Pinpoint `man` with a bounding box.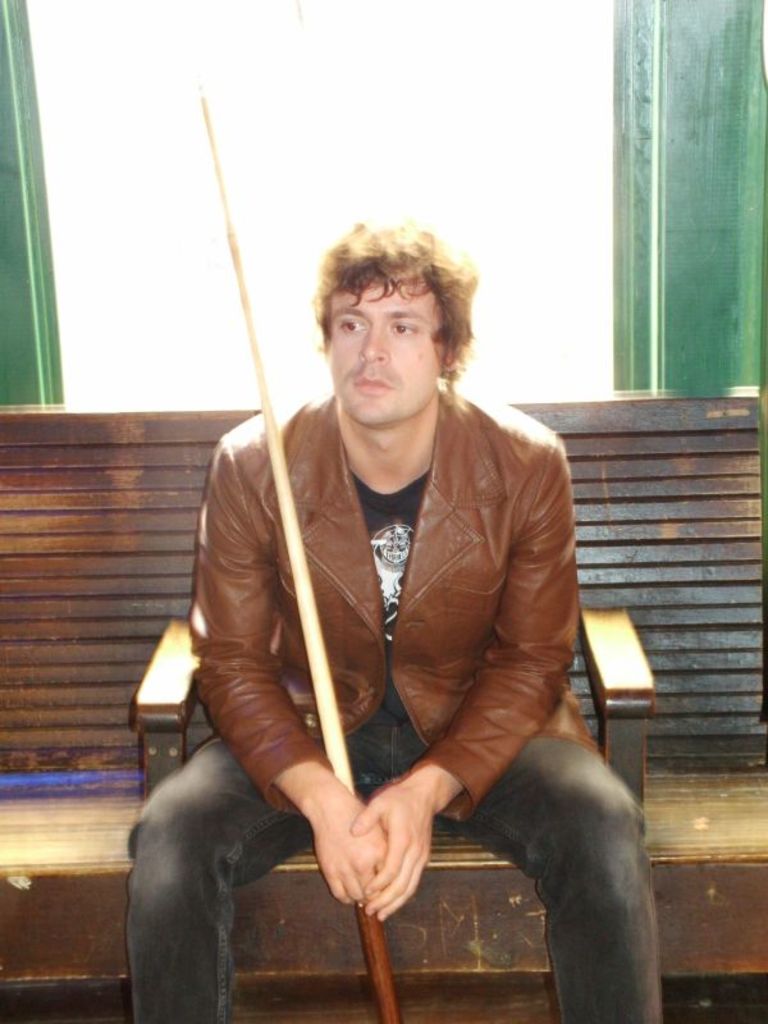
bbox=[124, 399, 603, 993].
